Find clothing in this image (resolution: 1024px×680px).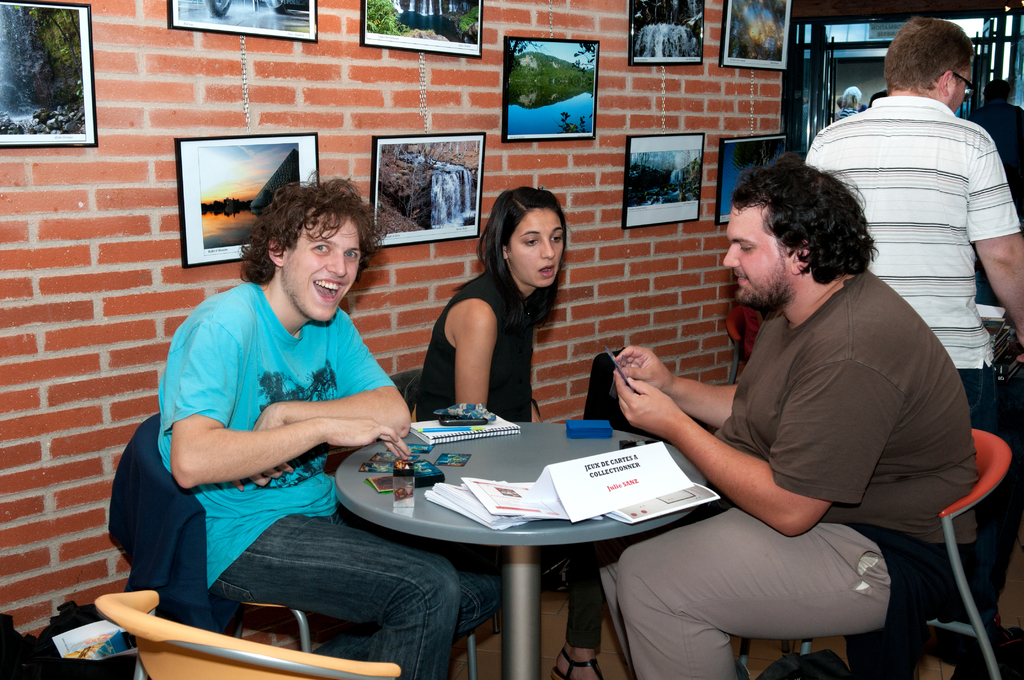
<region>803, 97, 1020, 617</region>.
